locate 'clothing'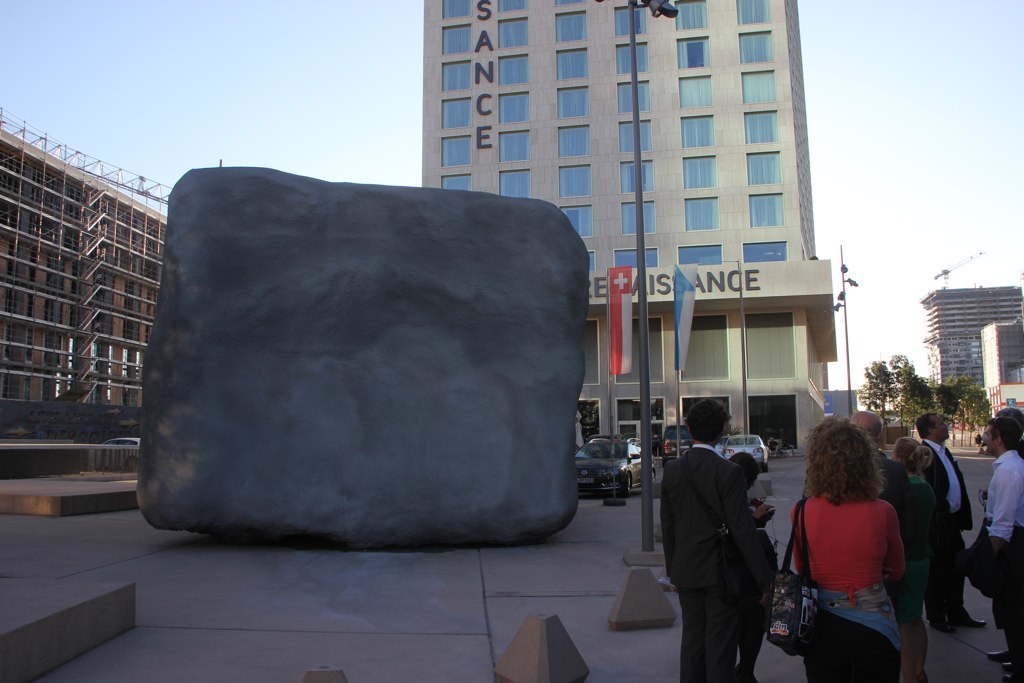
rect(784, 466, 916, 661)
